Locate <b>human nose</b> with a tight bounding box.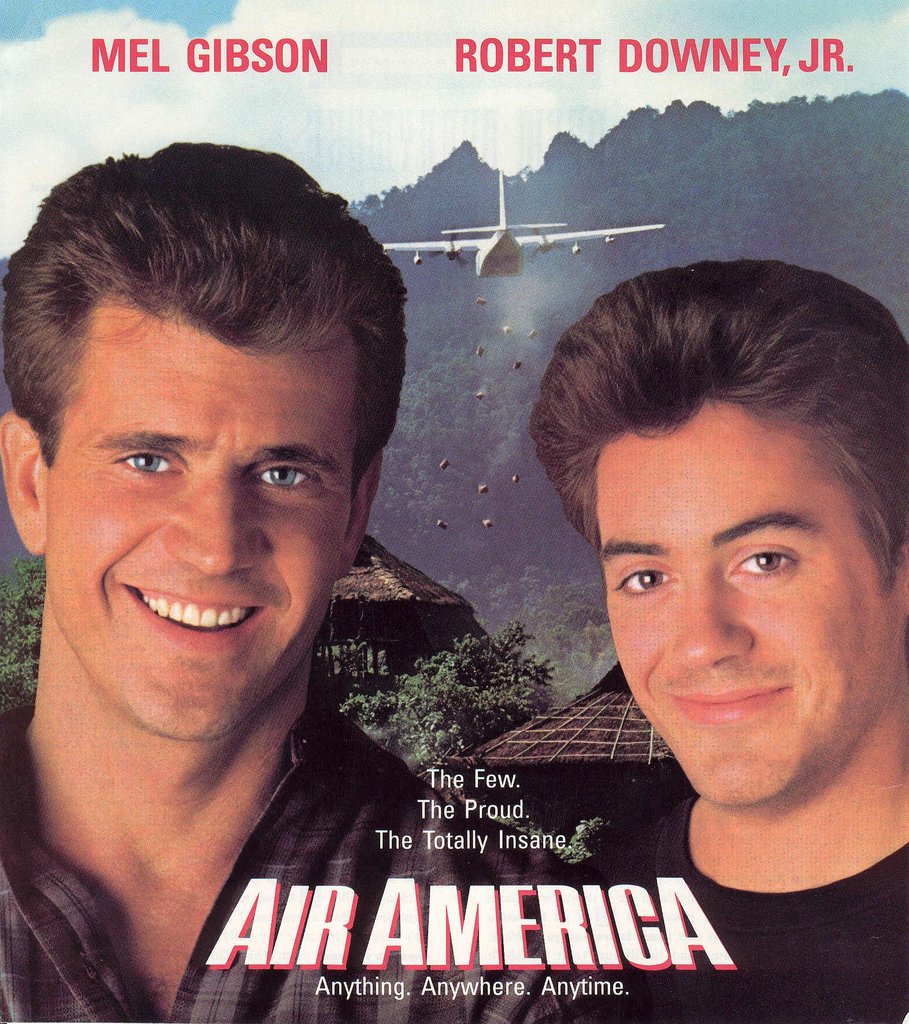
673/566/757/669.
